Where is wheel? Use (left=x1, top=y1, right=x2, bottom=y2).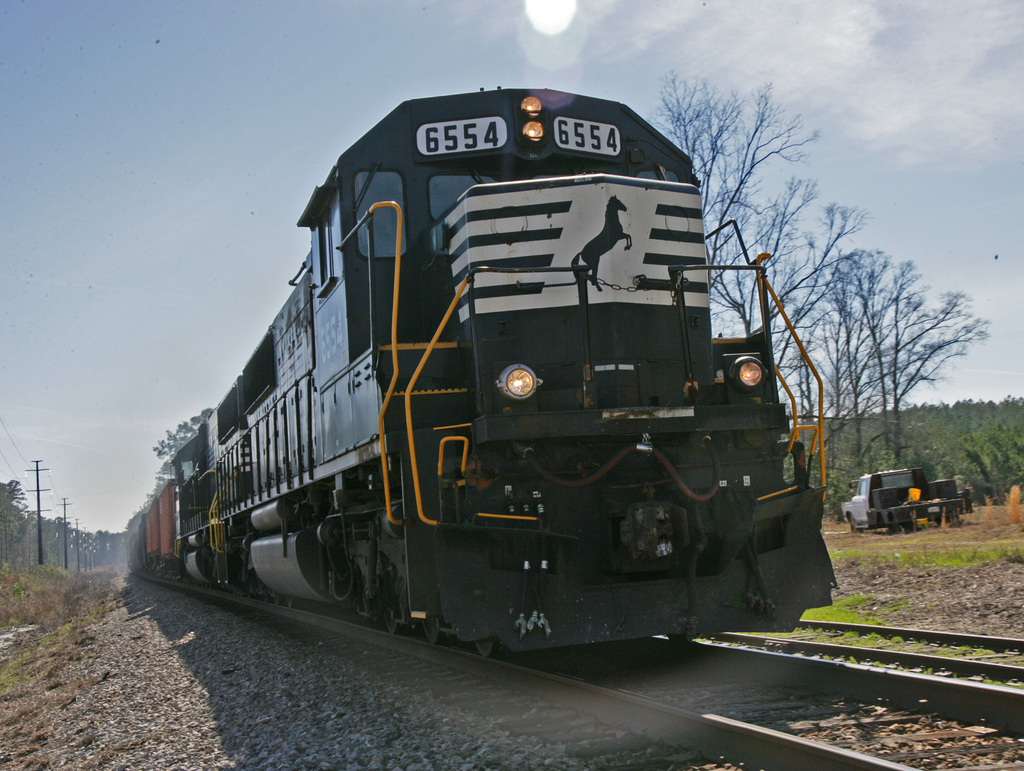
(left=273, top=592, right=282, bottom=605).
